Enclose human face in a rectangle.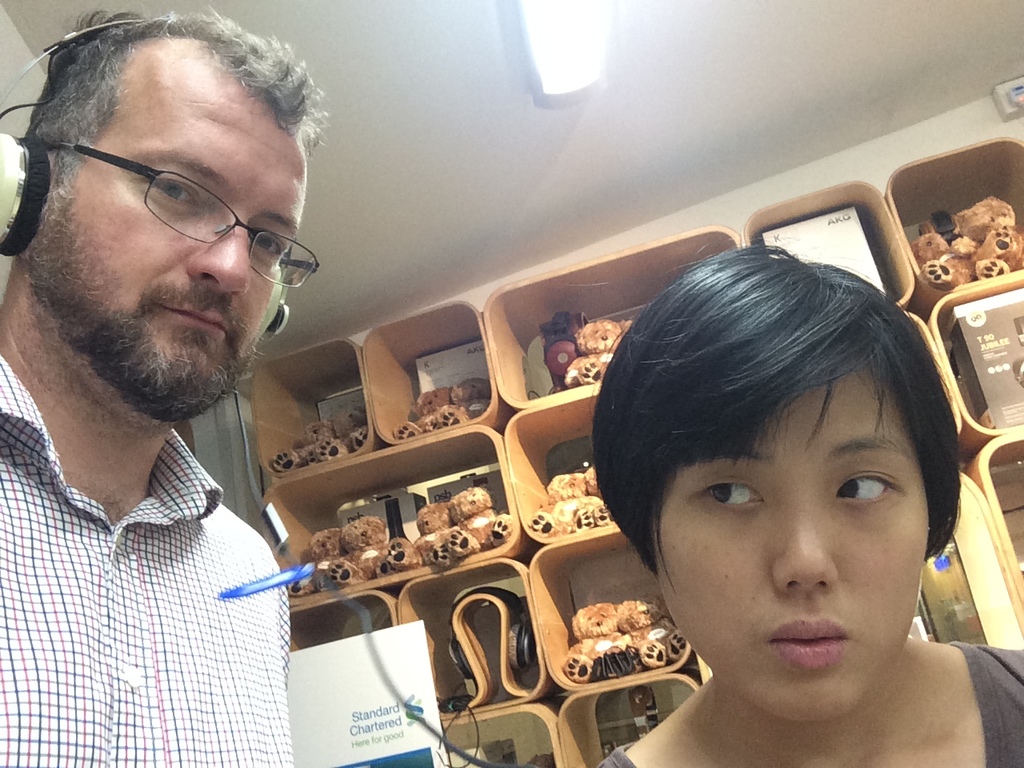
<bbox>642, 377, 932, 709</bbox>.
